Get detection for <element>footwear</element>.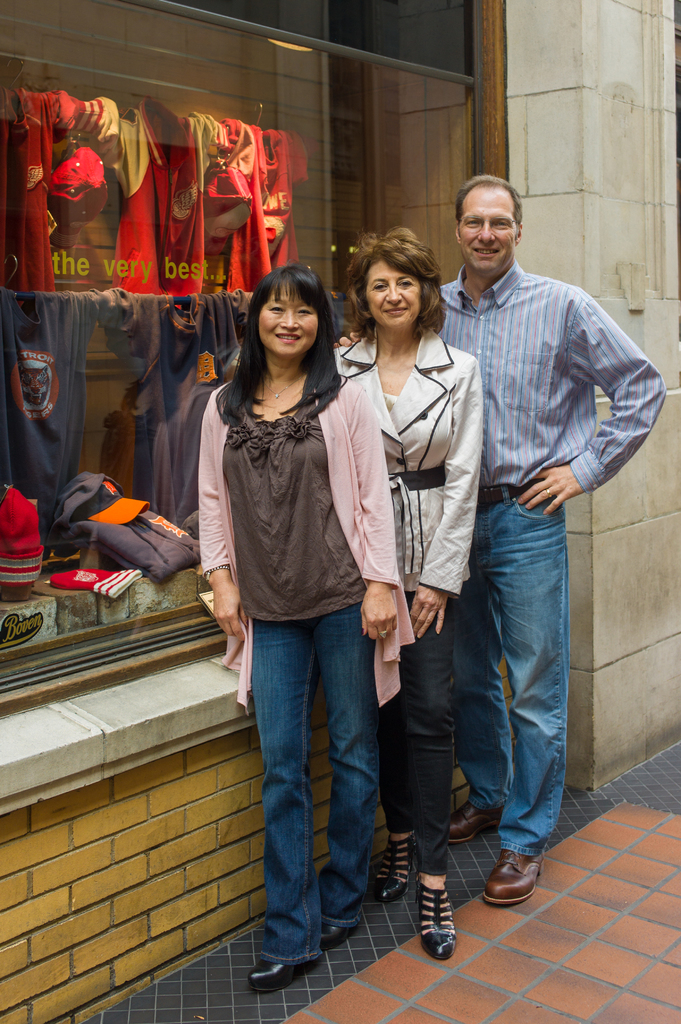
Detection: 317:922:362:944.
